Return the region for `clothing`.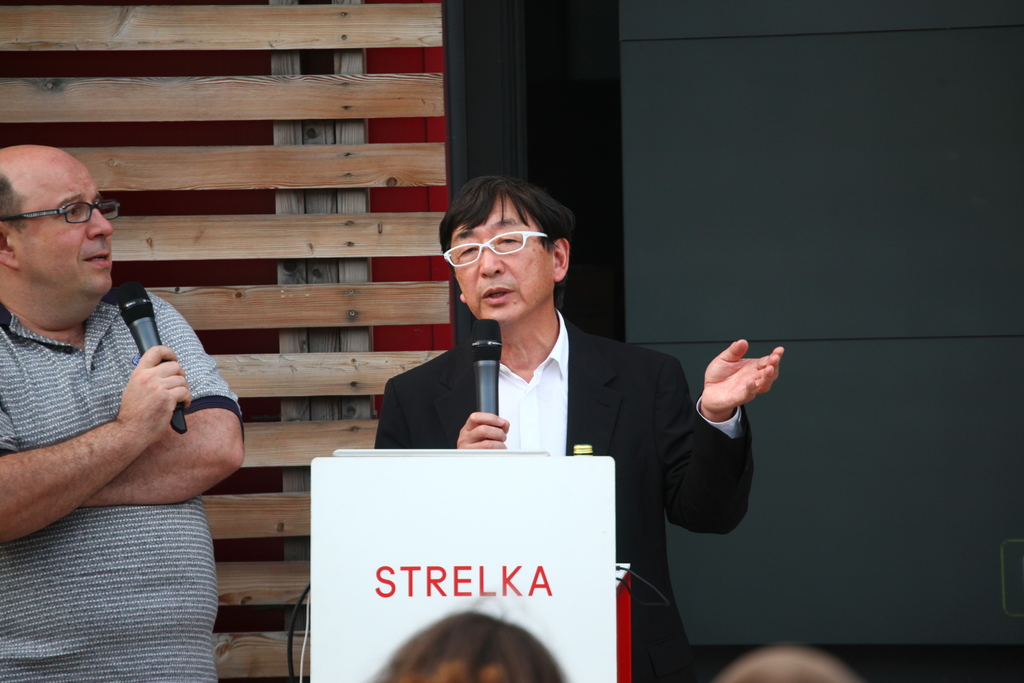
Rect(391, 274, 721, 621).
